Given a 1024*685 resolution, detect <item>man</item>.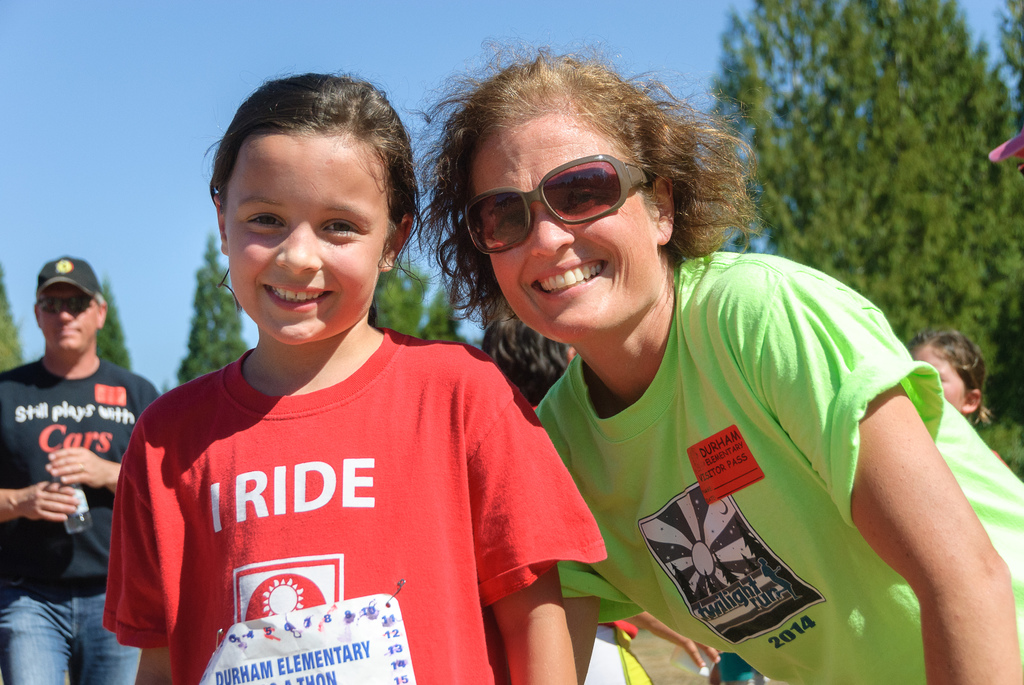
crop(5, 241, 157, 626).
